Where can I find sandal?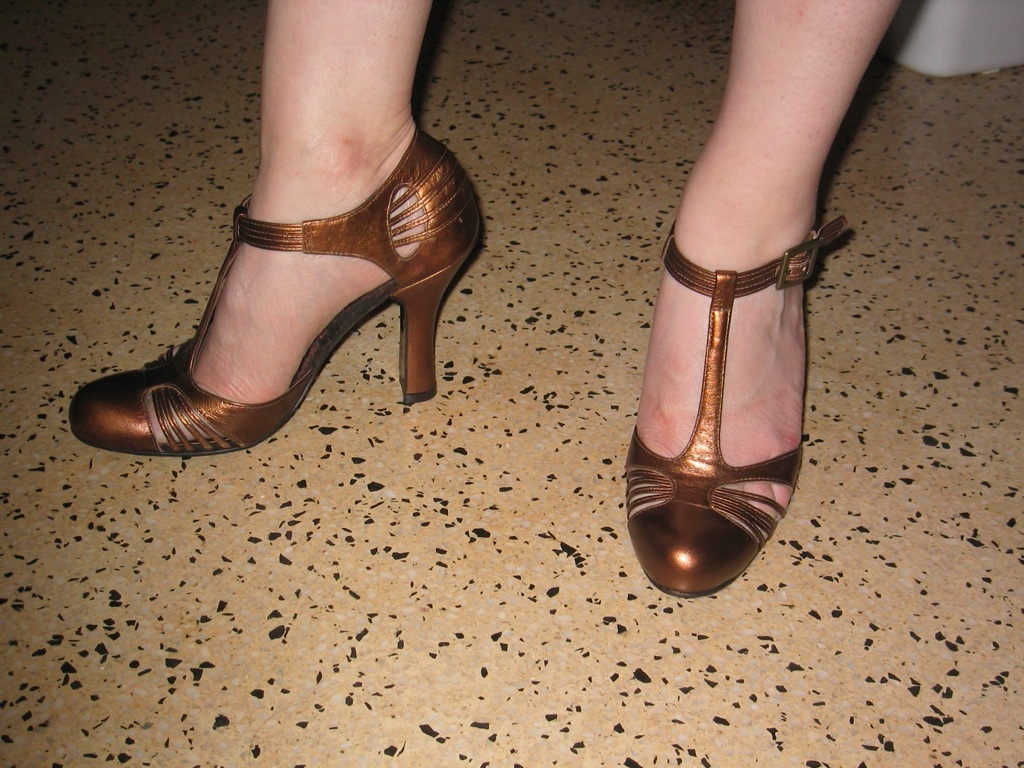
You can find it at left=69, top=127, right=479, bottom=452.
